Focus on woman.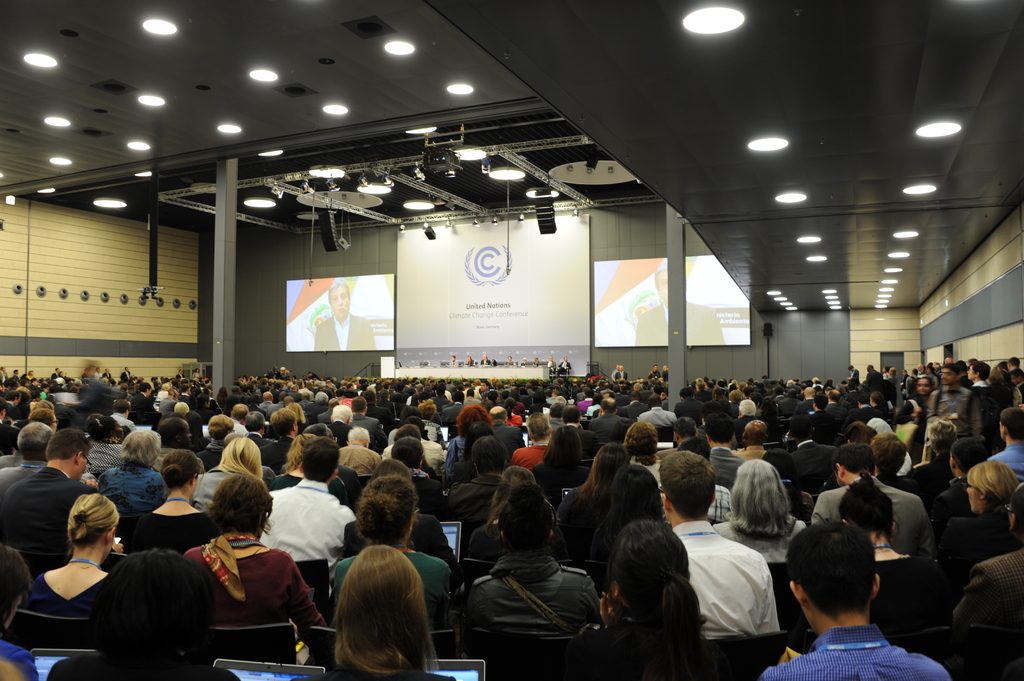
Focused at box=[579, 517, 716, 650].
